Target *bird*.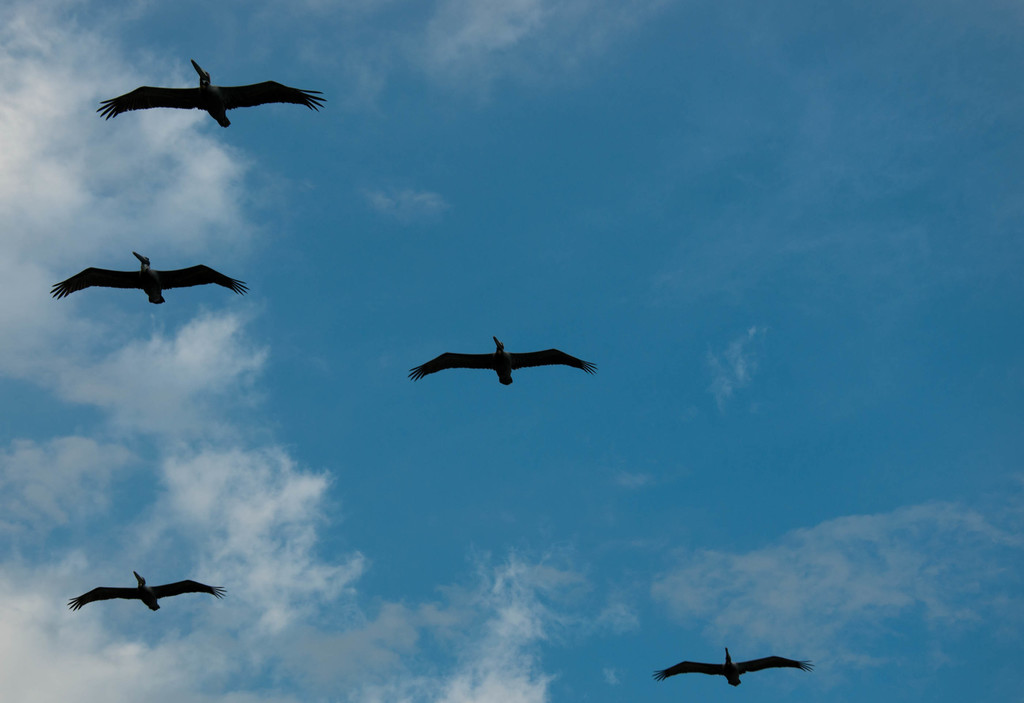
Target region: detection(51, 248, 248, 306).
